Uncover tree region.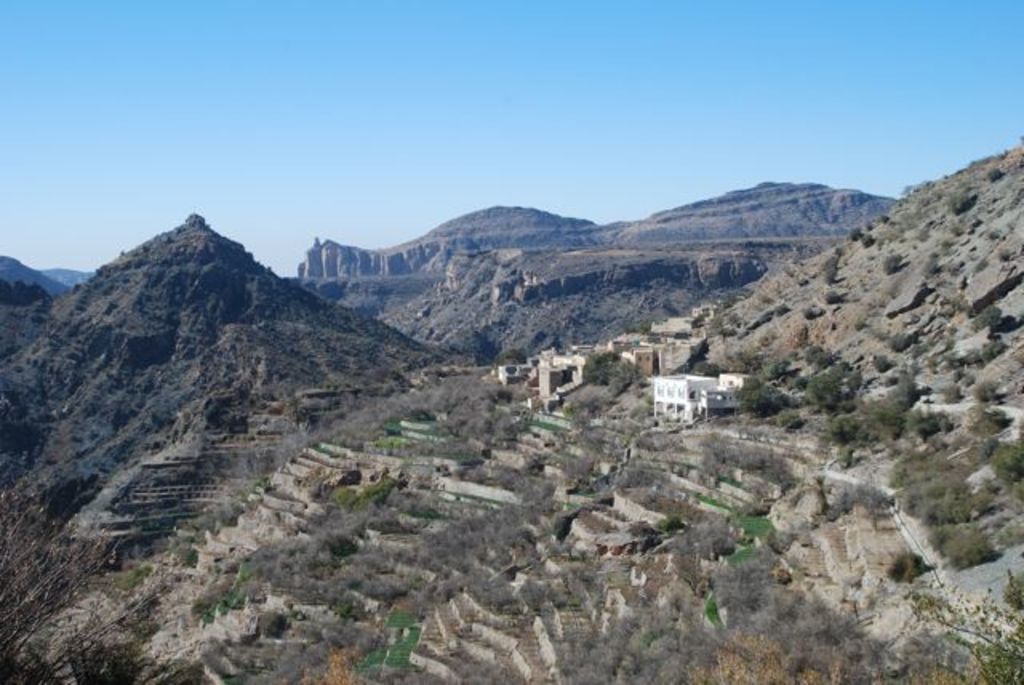
Uncovered: detection(898, 578, 1022, 683).
